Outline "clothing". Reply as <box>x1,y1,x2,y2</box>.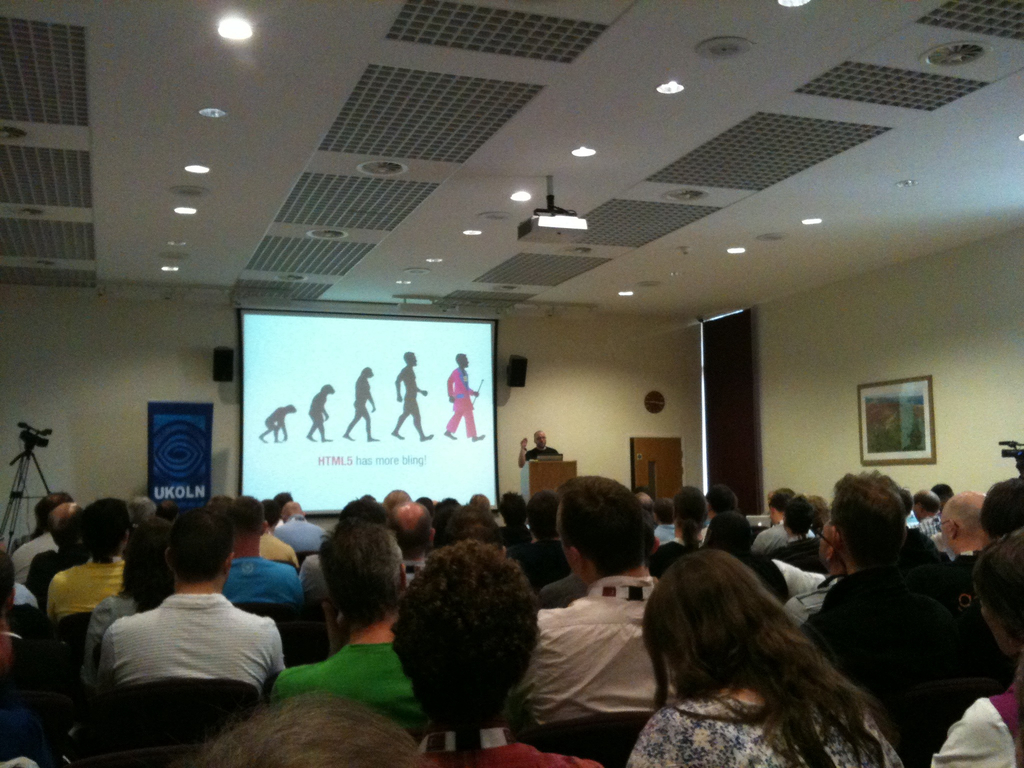
<box>914,506,950,556</box>.
